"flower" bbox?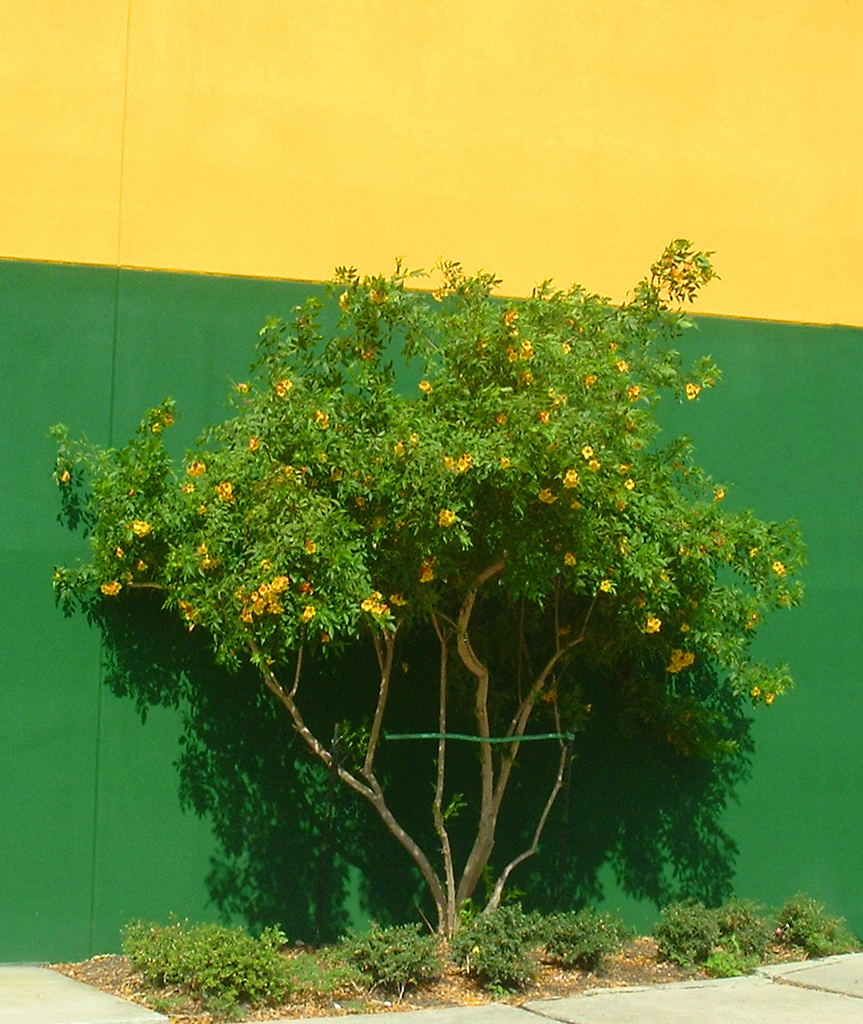
[560, 551, 573, 568]
